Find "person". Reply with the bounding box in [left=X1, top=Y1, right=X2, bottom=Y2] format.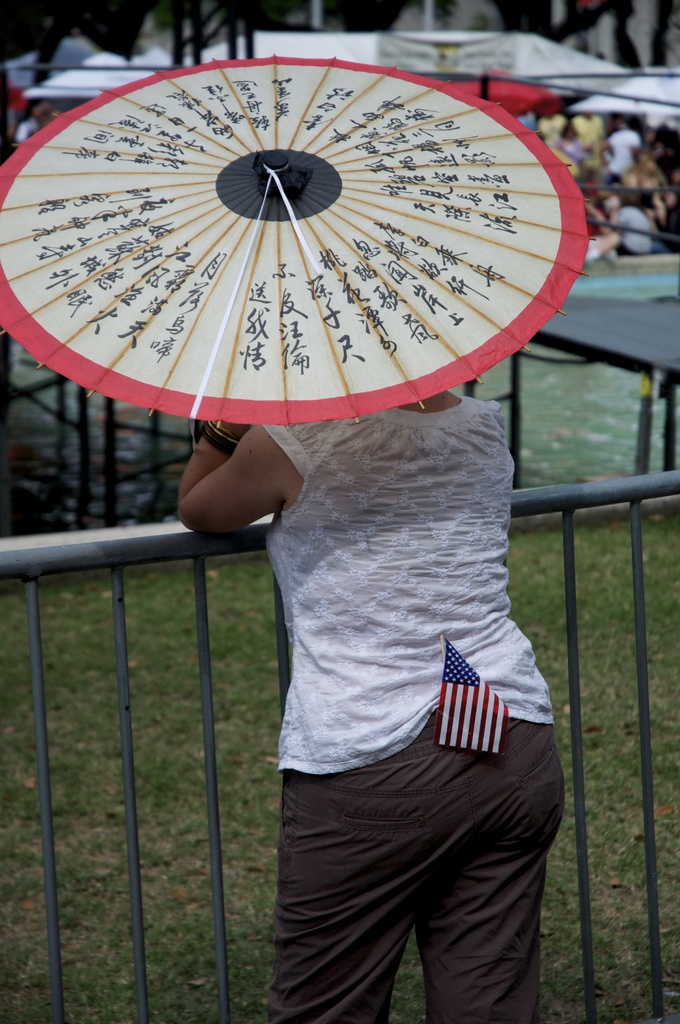
[left=16, top=100, right=58, bottom=144].
